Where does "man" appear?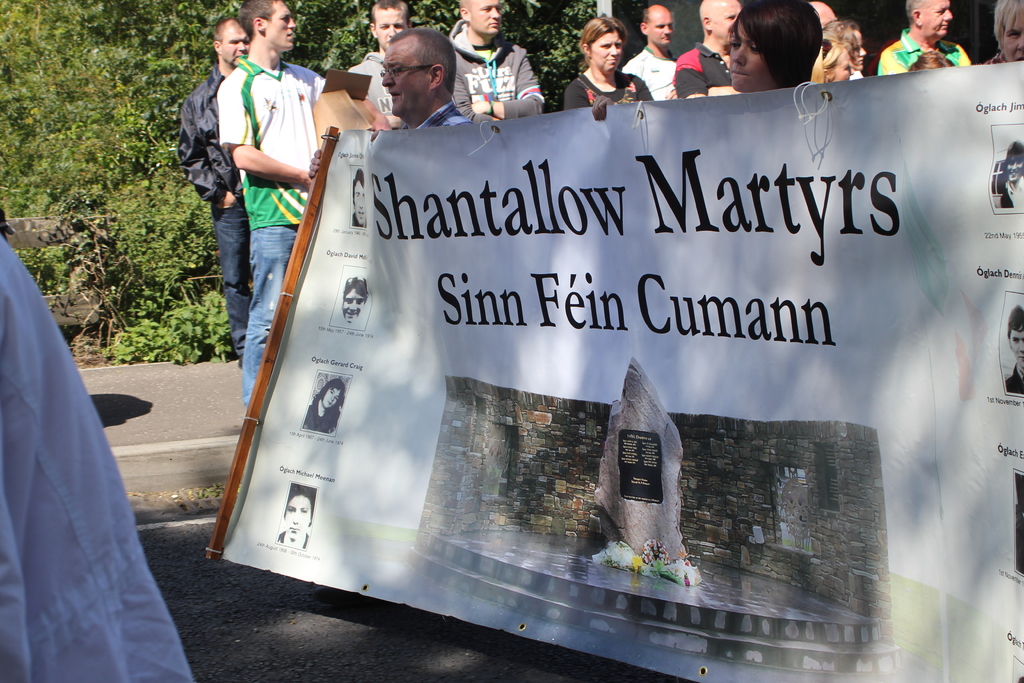
Appears at [left=447, top=0, right=548, bottom=124].
